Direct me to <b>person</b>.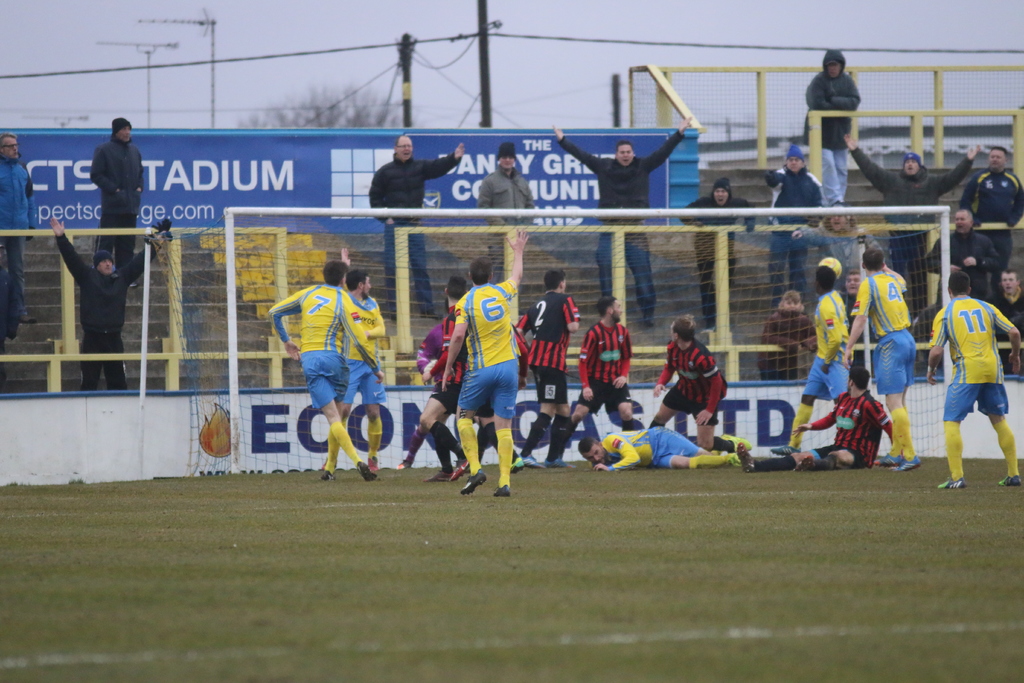
Direction: x1=578 y1=425 x2=741 y2=471.
